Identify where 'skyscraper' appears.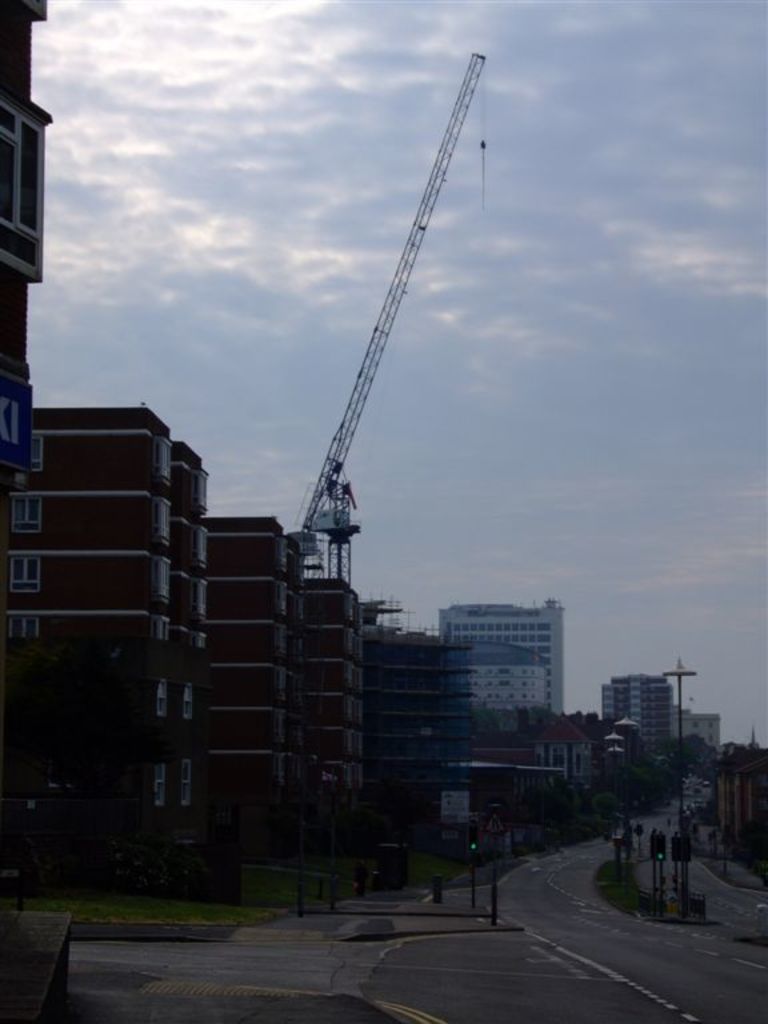
Appears at region(592, 663, 675, 747).
